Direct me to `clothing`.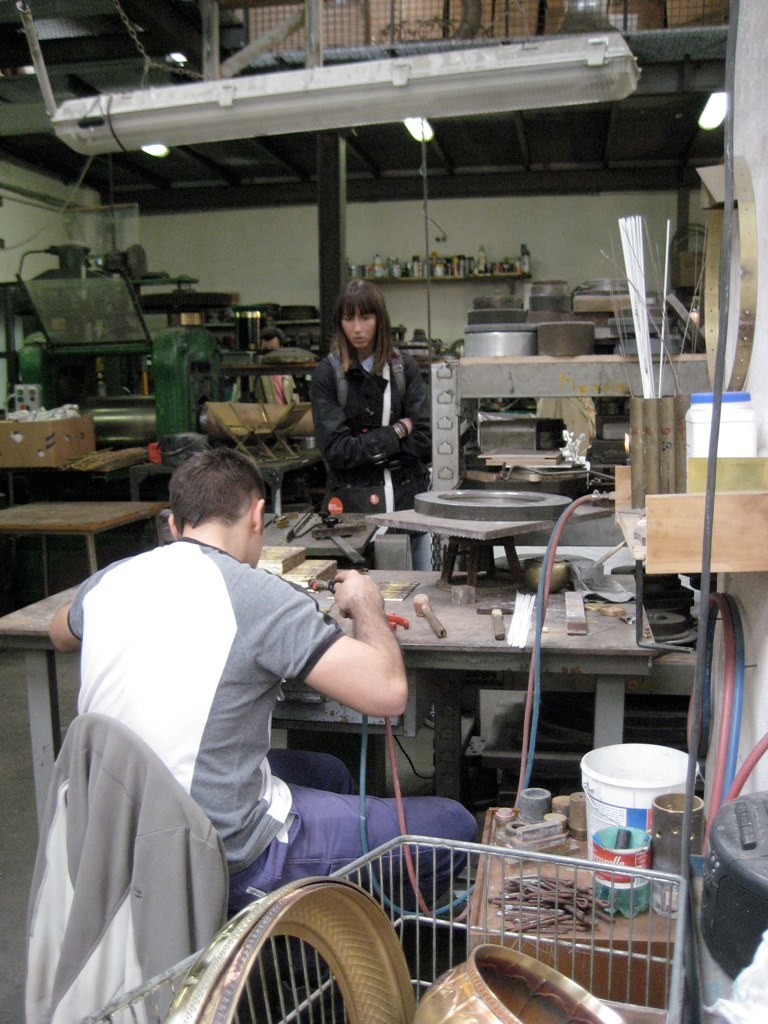
Direction: x1=318, y1=327, x2=428, y2=504.
